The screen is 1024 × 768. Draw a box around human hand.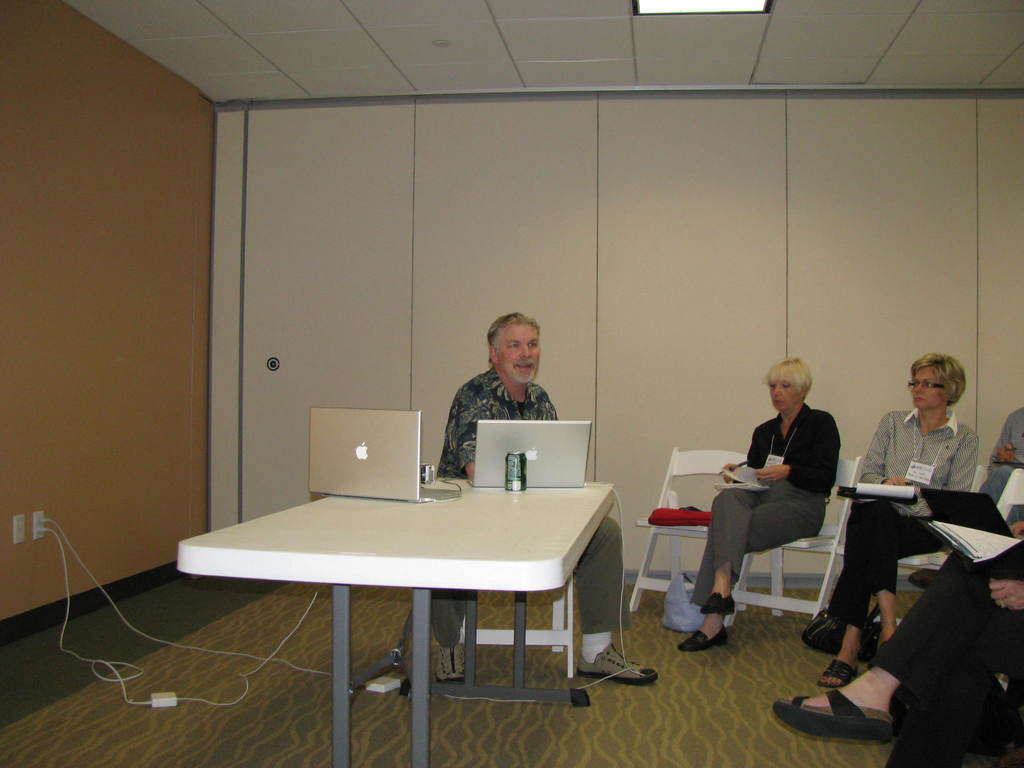
l=989, t=580, r=1023, b=614.
